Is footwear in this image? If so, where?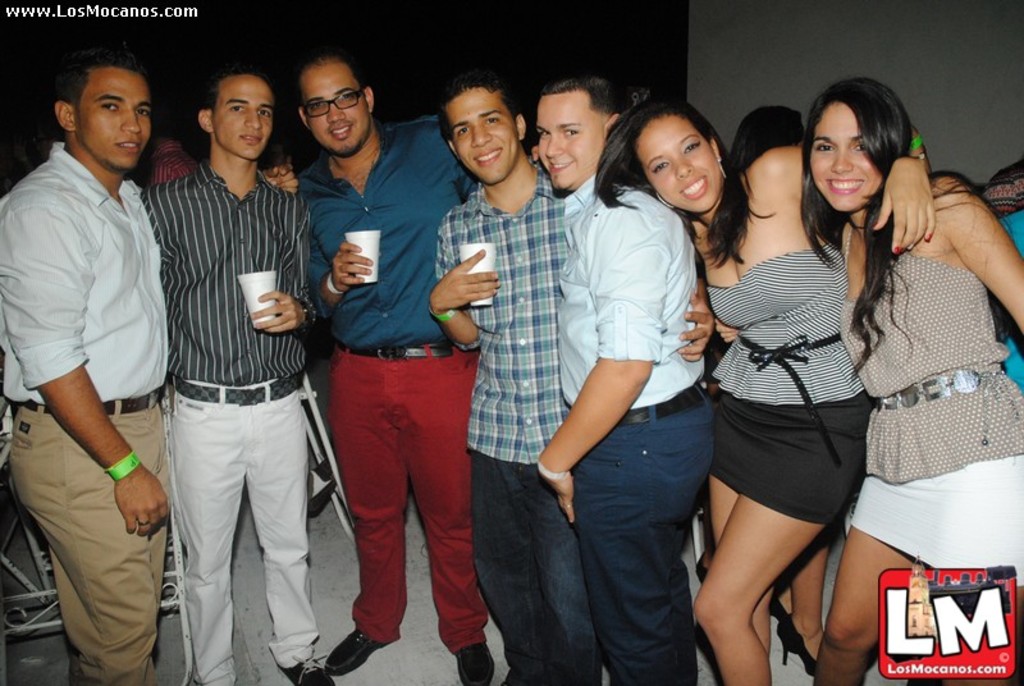
Yes, at [457,642,493,685].
